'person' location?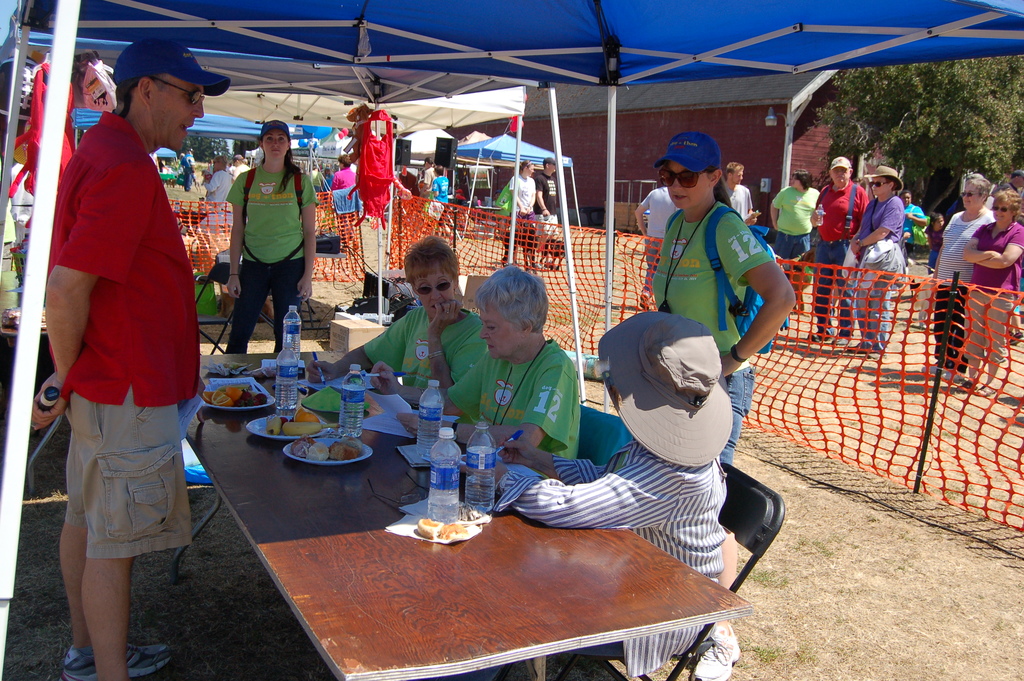
222,101,302,362
